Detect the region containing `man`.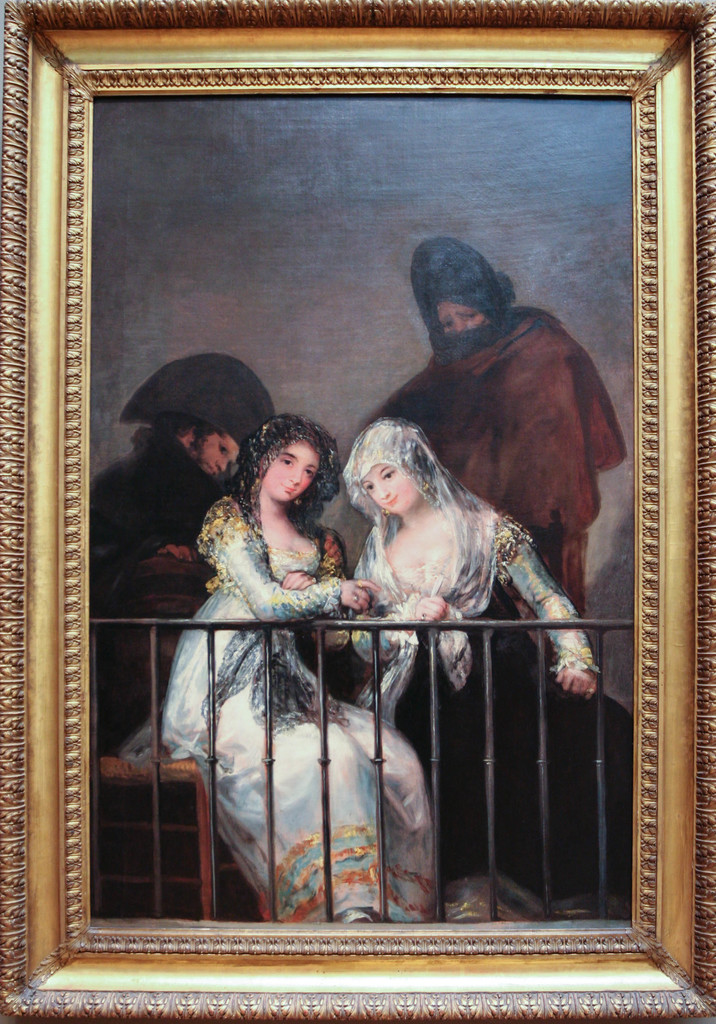
[86, 349, 277, 712].
